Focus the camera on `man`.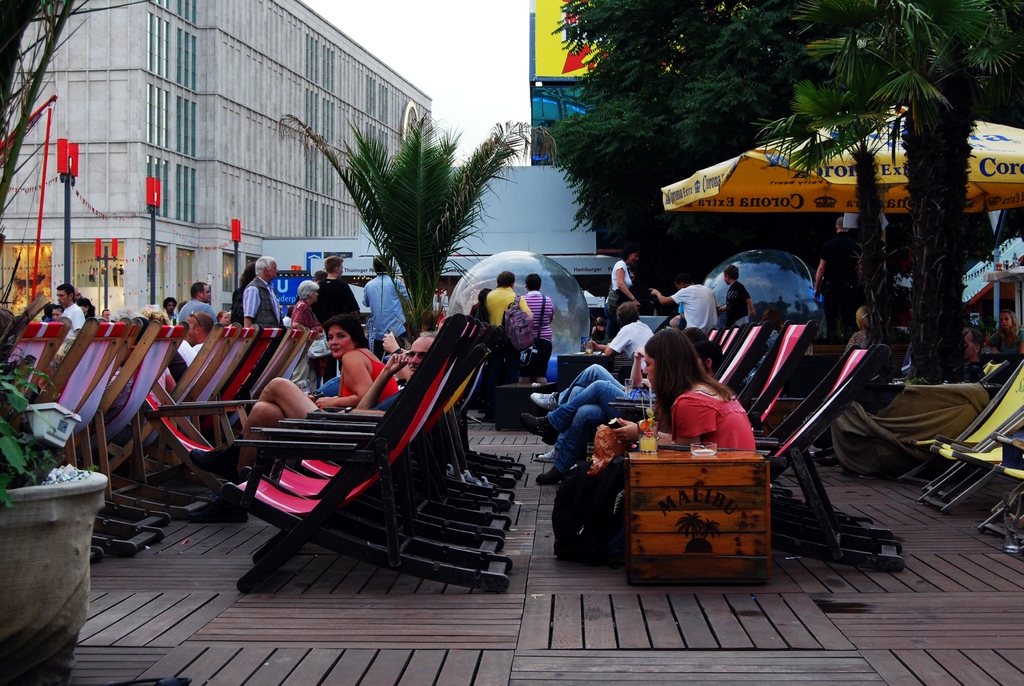
Focus region: 584 298 653 366.
